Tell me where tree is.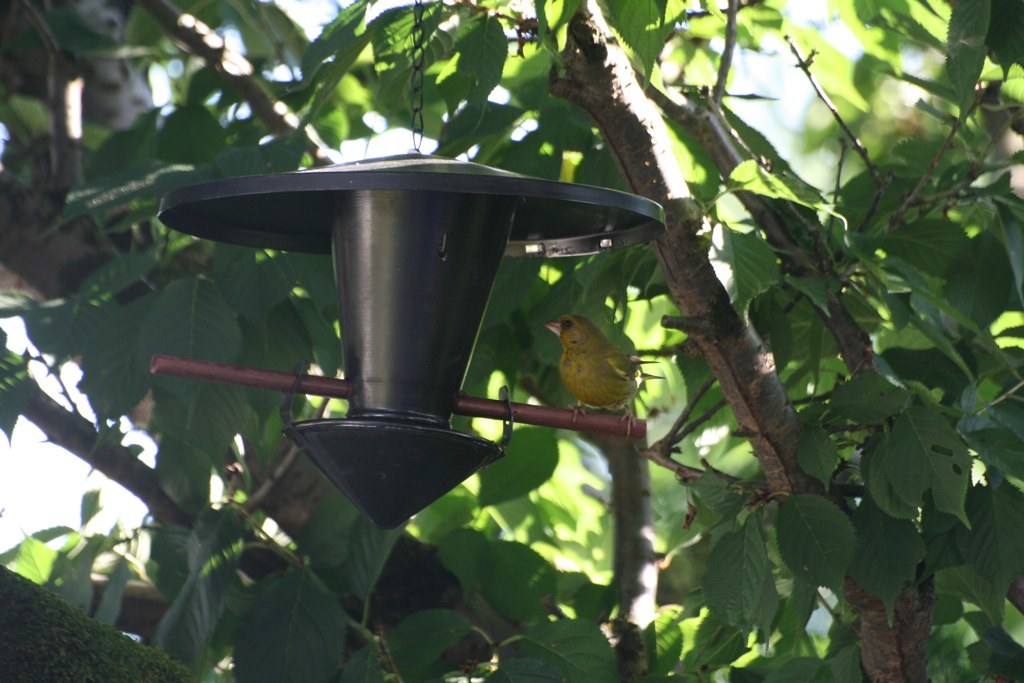
tree is at rect(0, 0, 1022, 682).
